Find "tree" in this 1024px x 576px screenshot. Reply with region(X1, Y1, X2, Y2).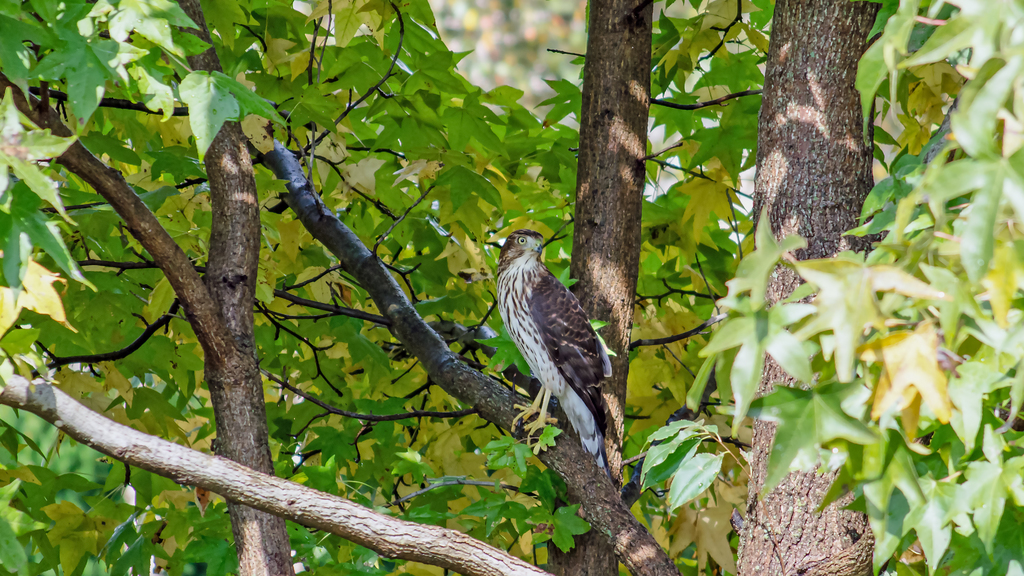
region(0, 0, 1023, 575).
